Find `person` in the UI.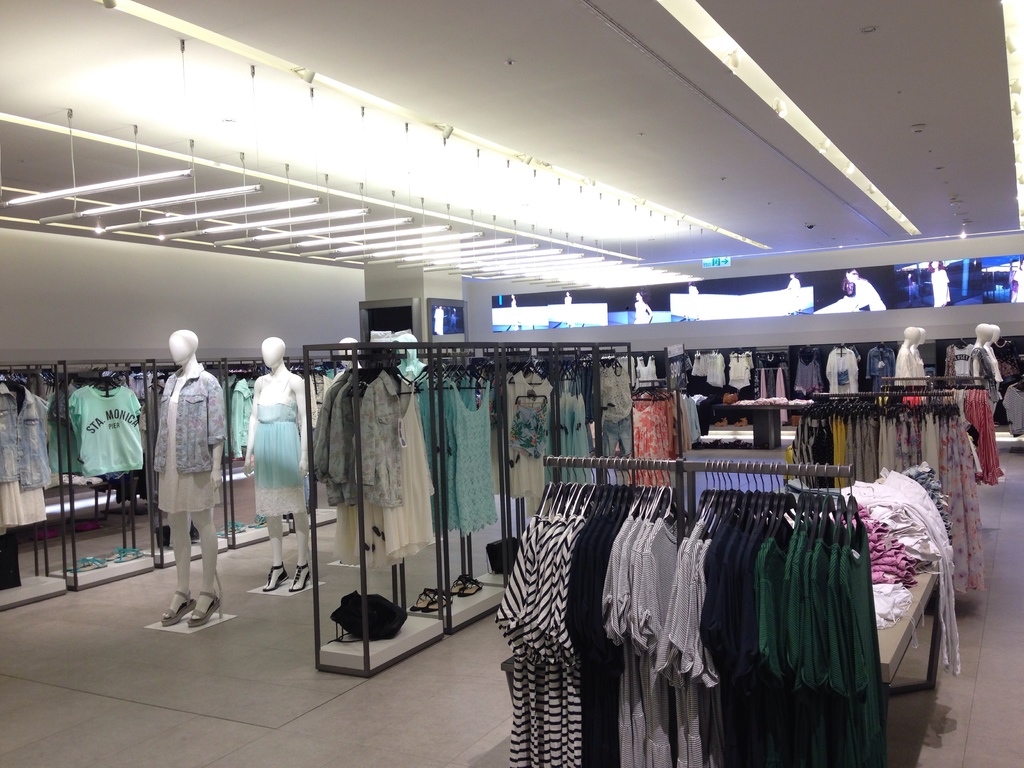
UI element at bbox=(148, 331, 220, 622).
